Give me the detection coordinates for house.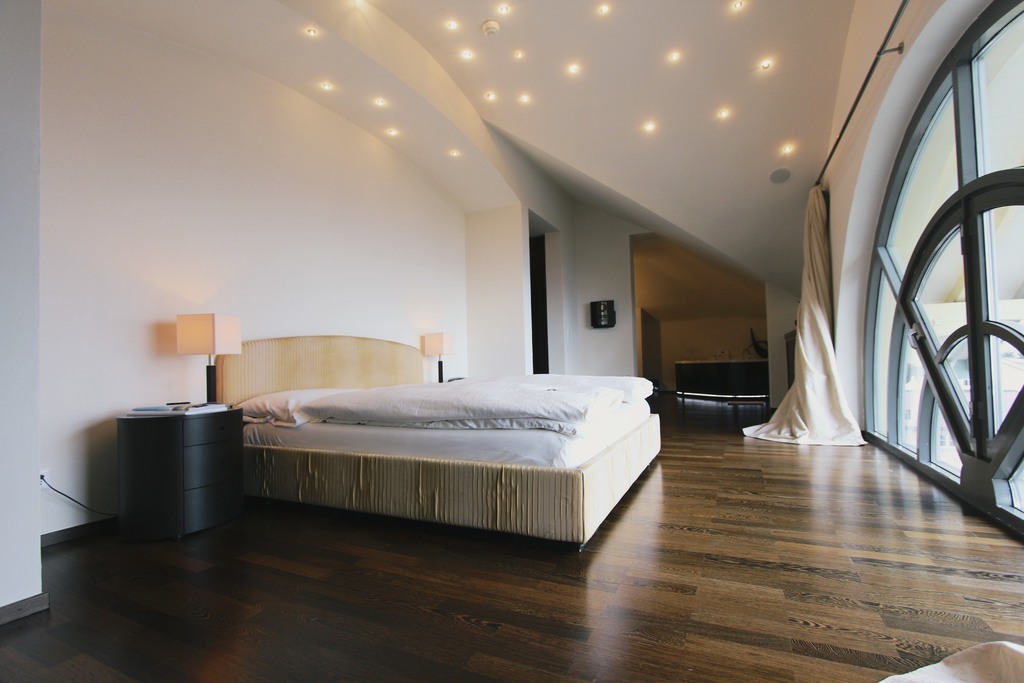
BBox(0, 0, 1023, 682).
